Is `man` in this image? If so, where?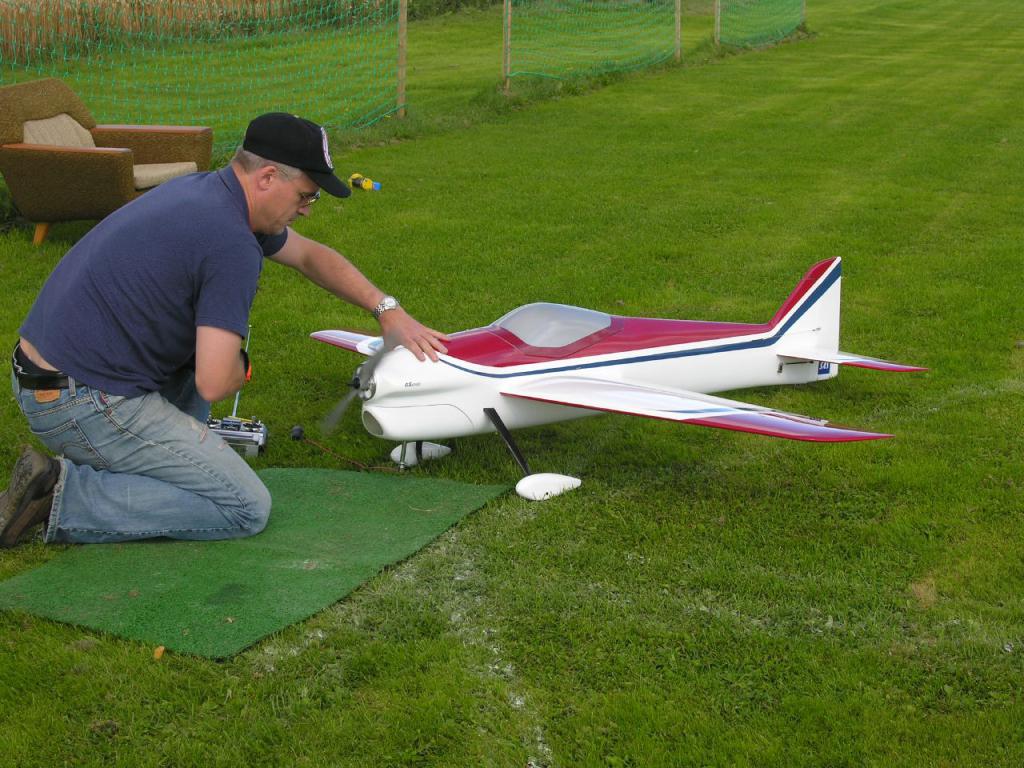
Yes, at (0, 114, 450, 549).
